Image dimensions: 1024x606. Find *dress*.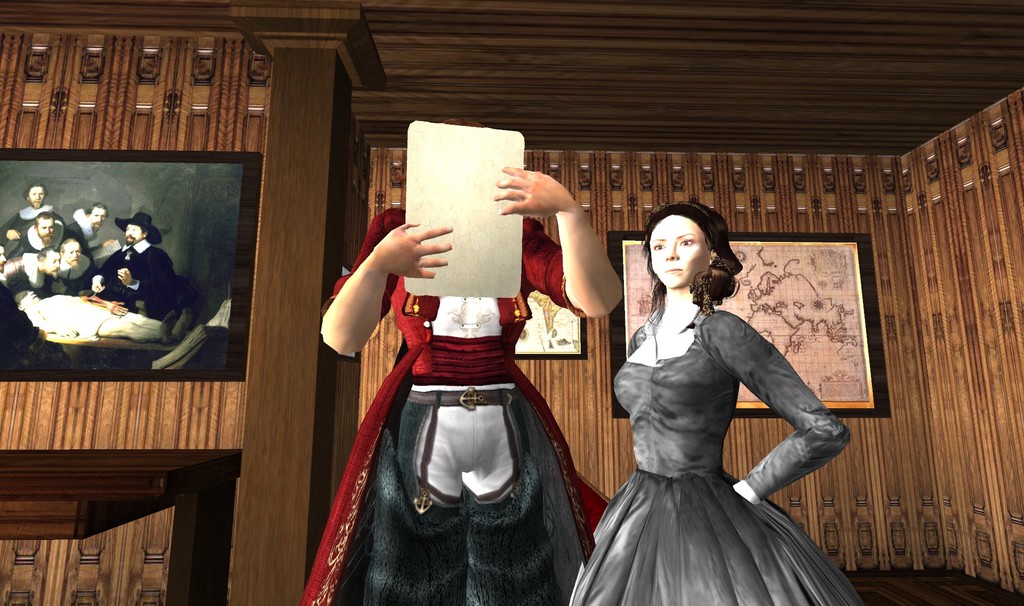
568 312 863 605.
